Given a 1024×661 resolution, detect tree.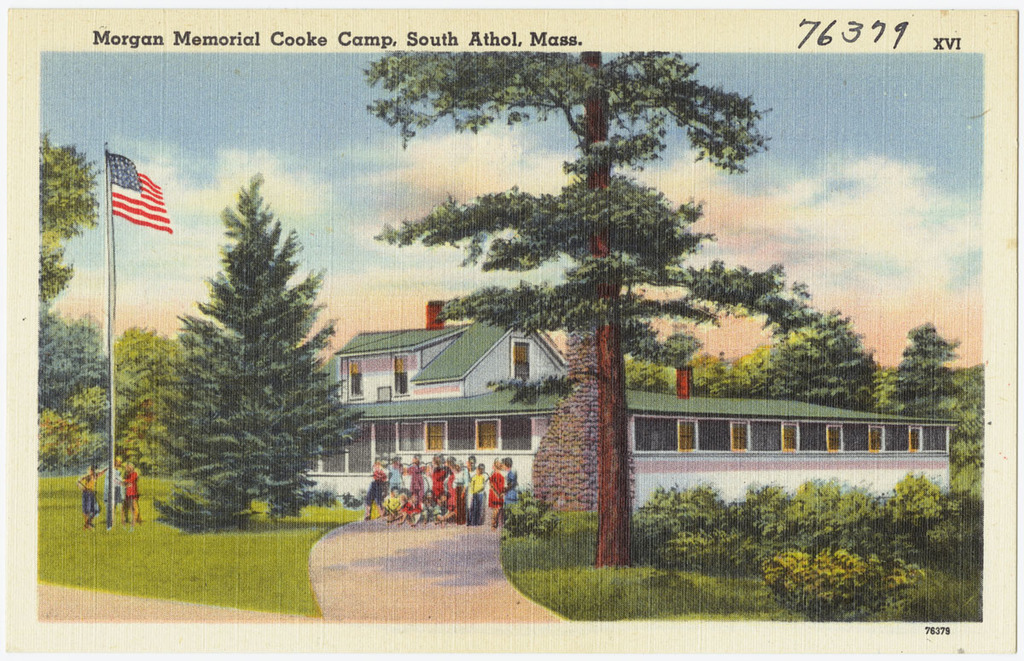
<bbox>149, 167, 342, 533</bbox>.
